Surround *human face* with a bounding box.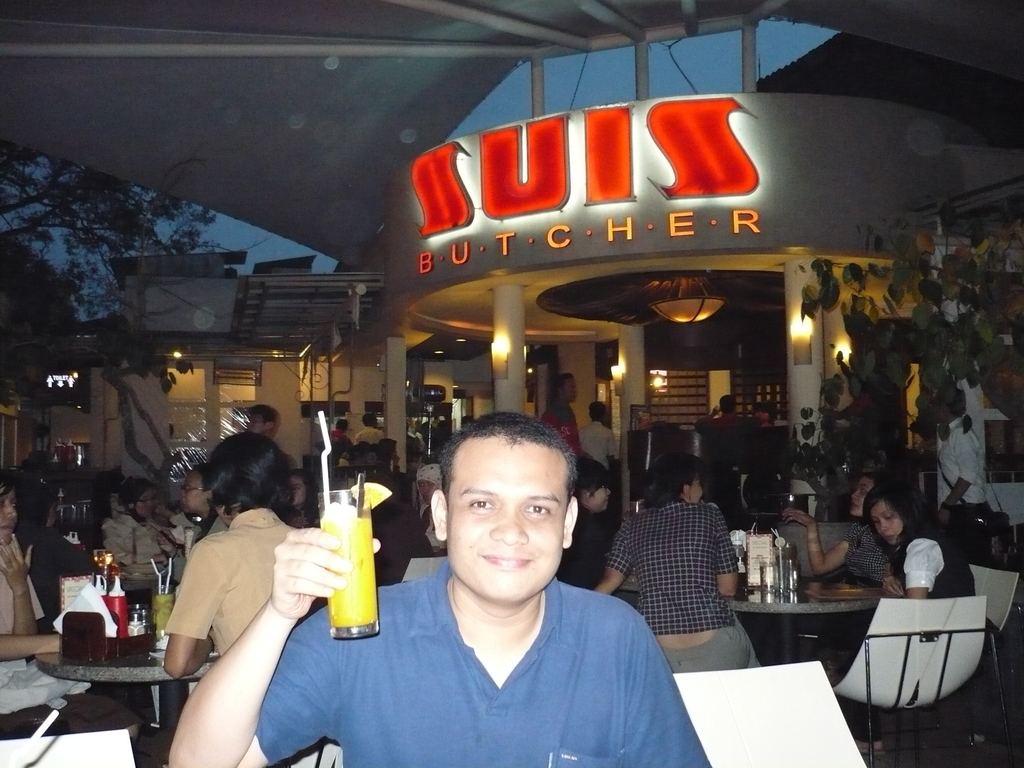
locate(183, 474, 205, 520).
